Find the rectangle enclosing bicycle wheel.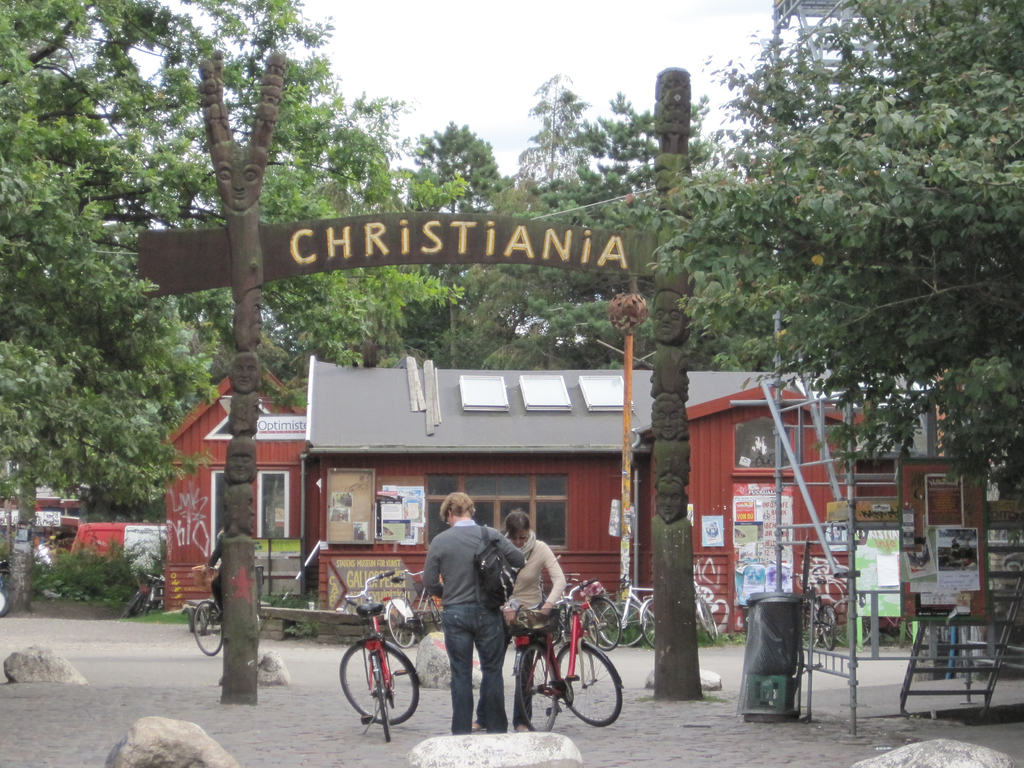
<box>383,598,415,651</box>.
